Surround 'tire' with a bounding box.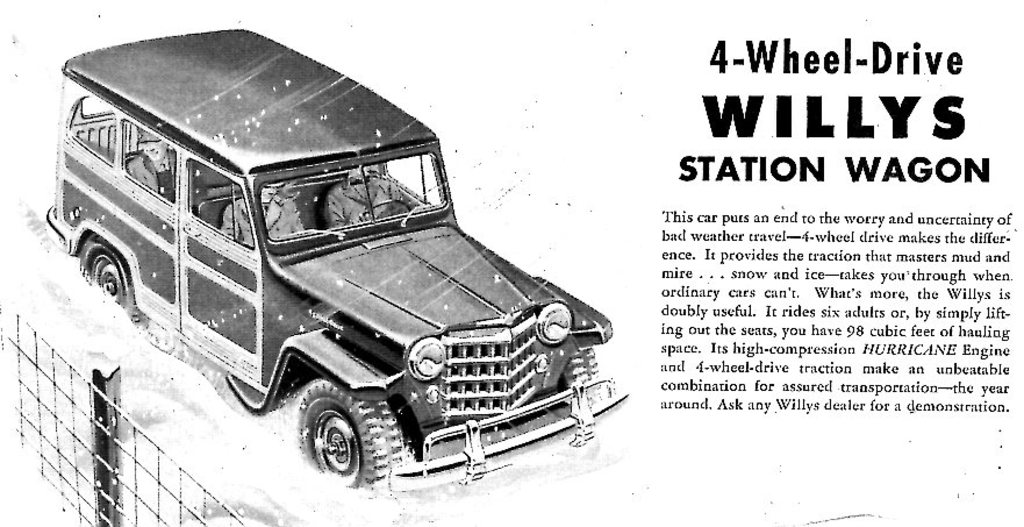
(288,379,394,492).
